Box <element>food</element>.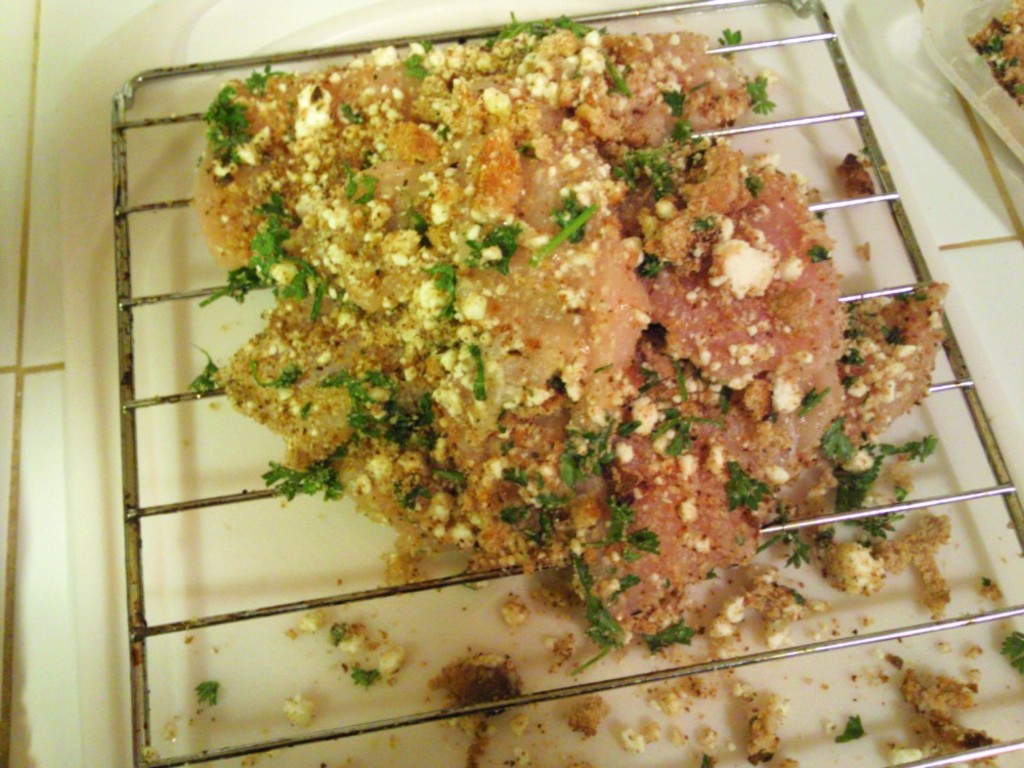
pyautogui.locateOnScreen(622, 670, 802, 767).
